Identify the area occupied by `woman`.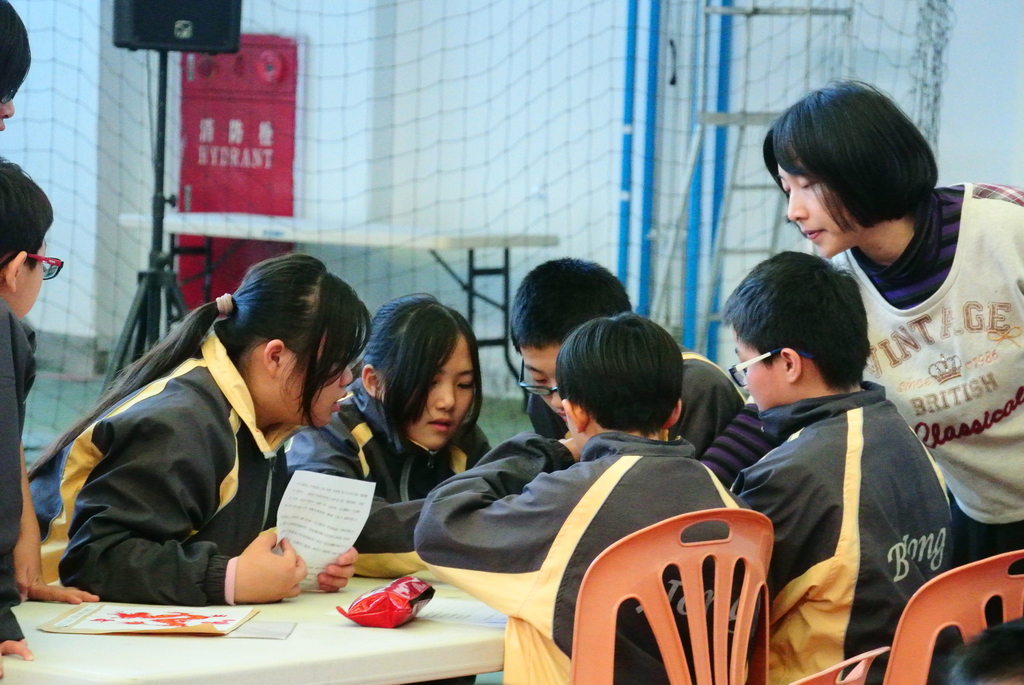
Area: {"x1": 71, "y1": 241, "x2": 367, "y2": 634}.
